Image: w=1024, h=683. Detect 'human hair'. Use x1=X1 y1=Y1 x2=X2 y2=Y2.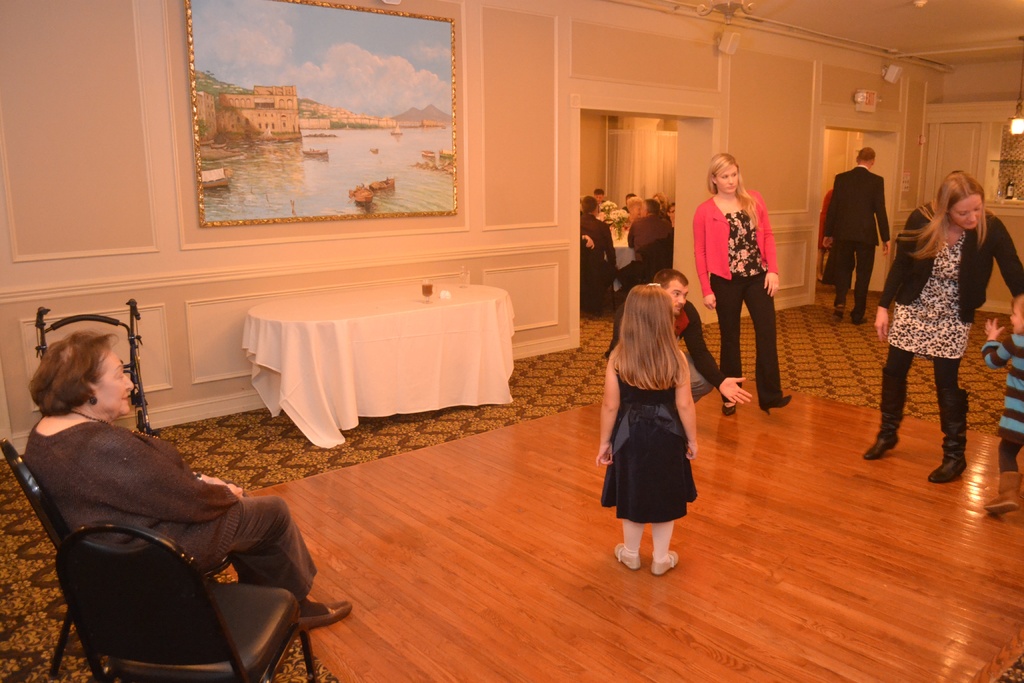
x1=900 y1=168 x2=990 y2=261.
